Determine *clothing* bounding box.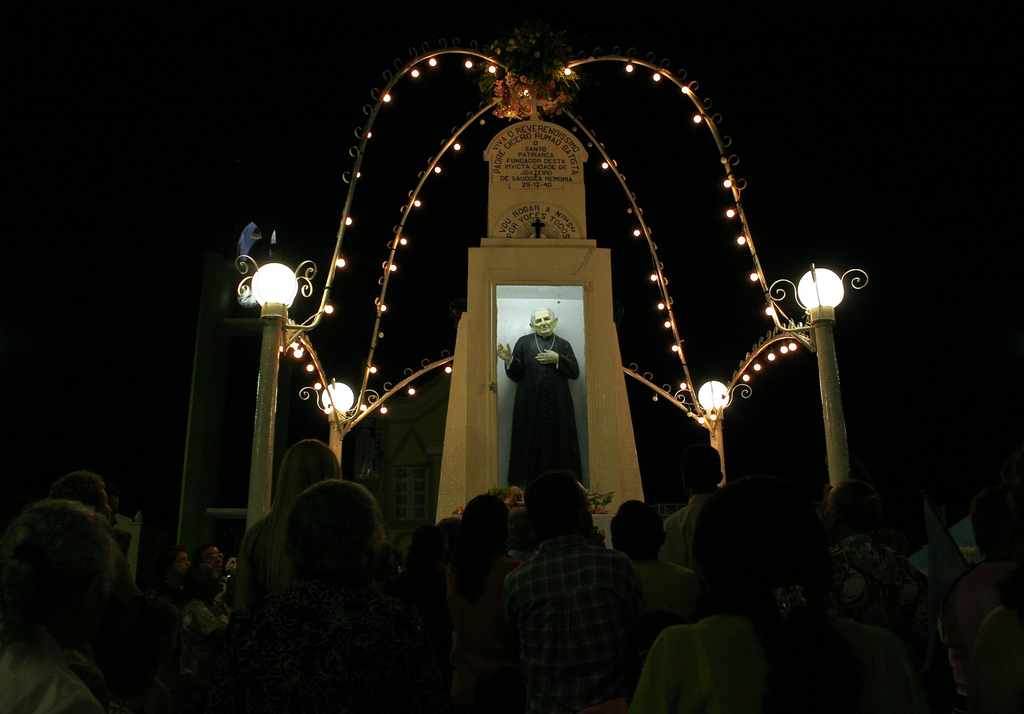
Determined: l=940, t=558, r=1023, b=713.
